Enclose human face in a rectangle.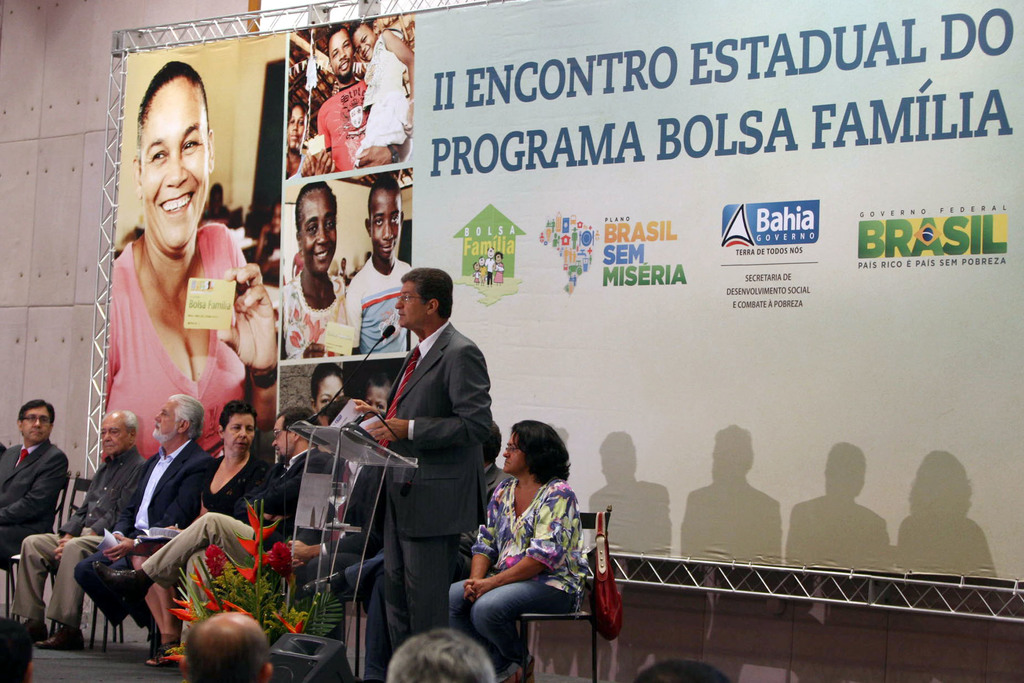
138,80,217,244.
